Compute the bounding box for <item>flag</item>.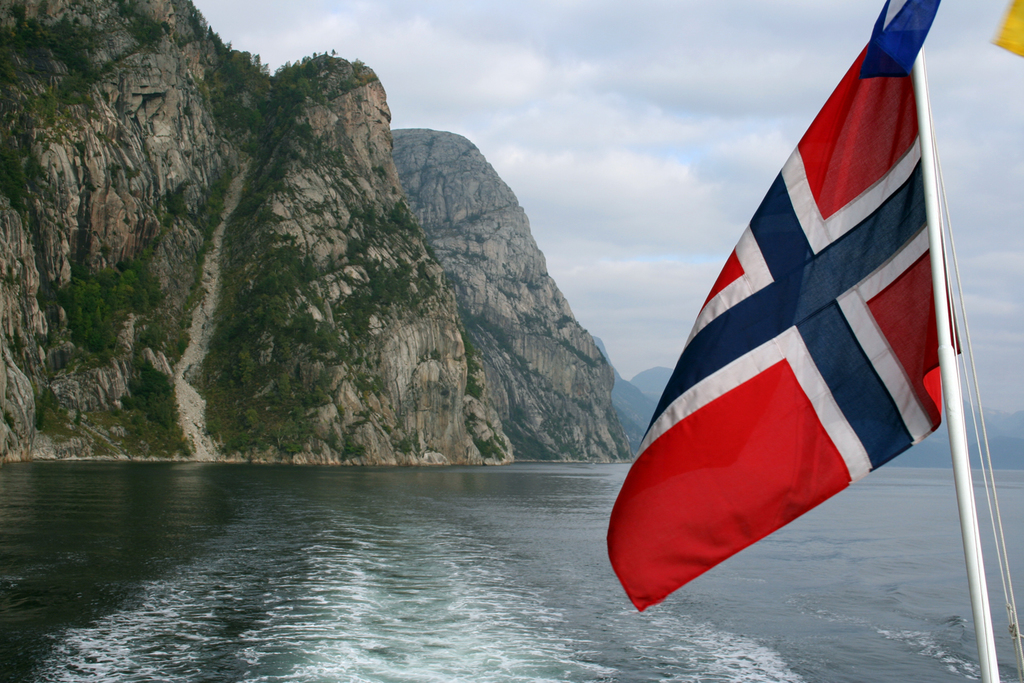
997,0,1023,55.
